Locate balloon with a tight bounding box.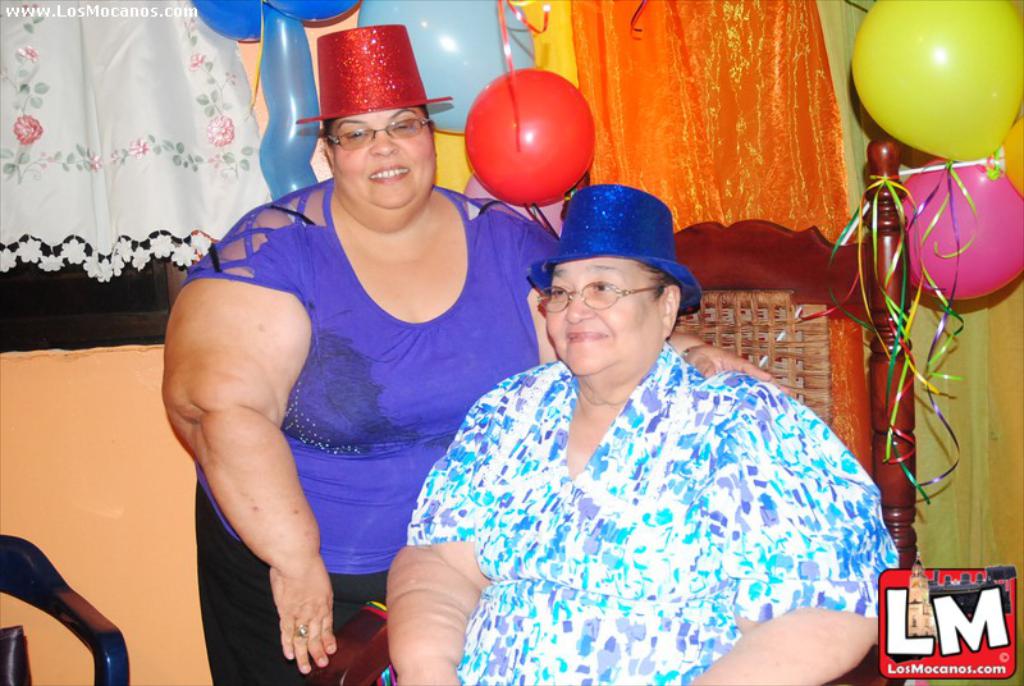
[left=900, top=161, right=1023, bottom=299].
